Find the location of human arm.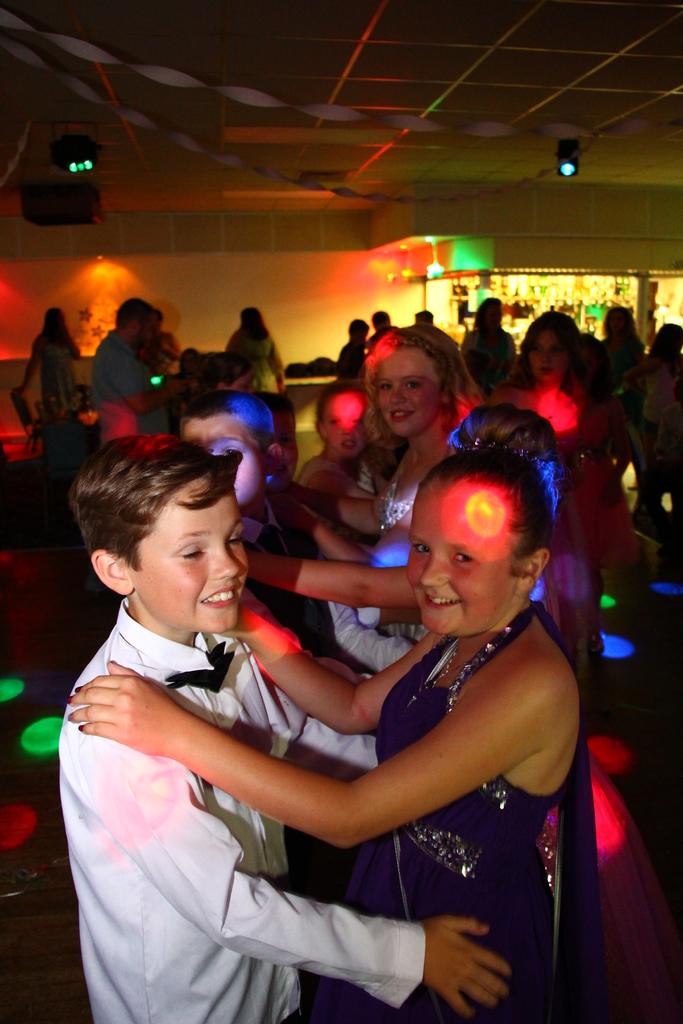
Location: left=72, top=661, right=529, bottom=840.
